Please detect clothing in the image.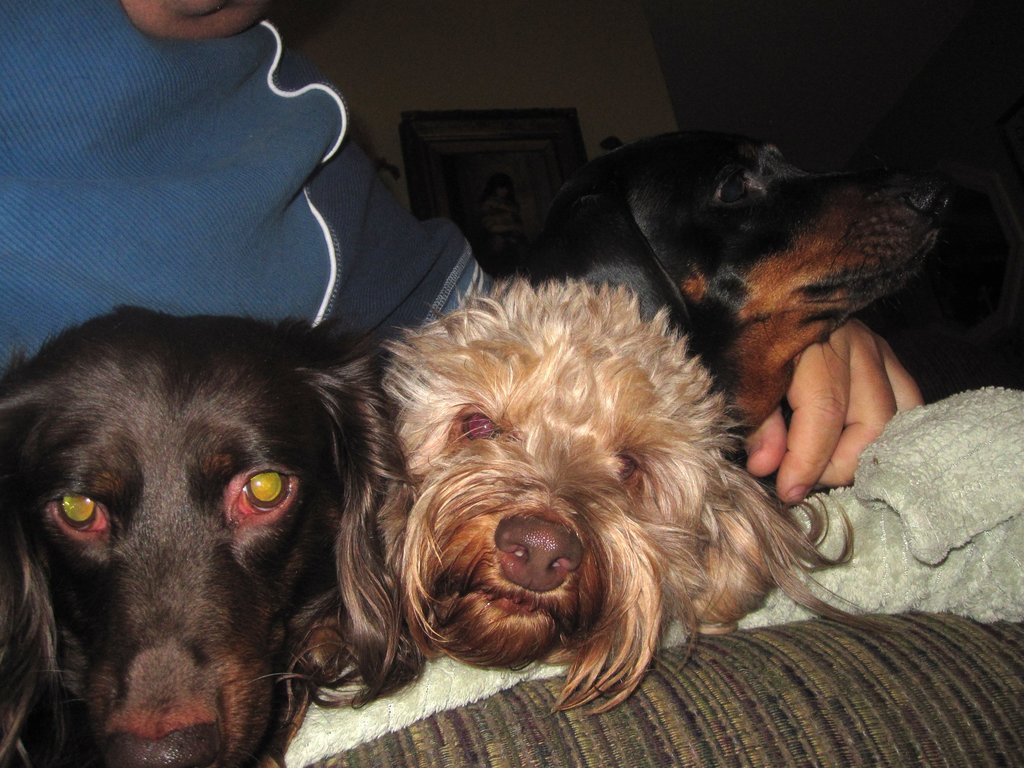
{"left": 8, "top": 12, "right": 474, "bottom": 348}.
